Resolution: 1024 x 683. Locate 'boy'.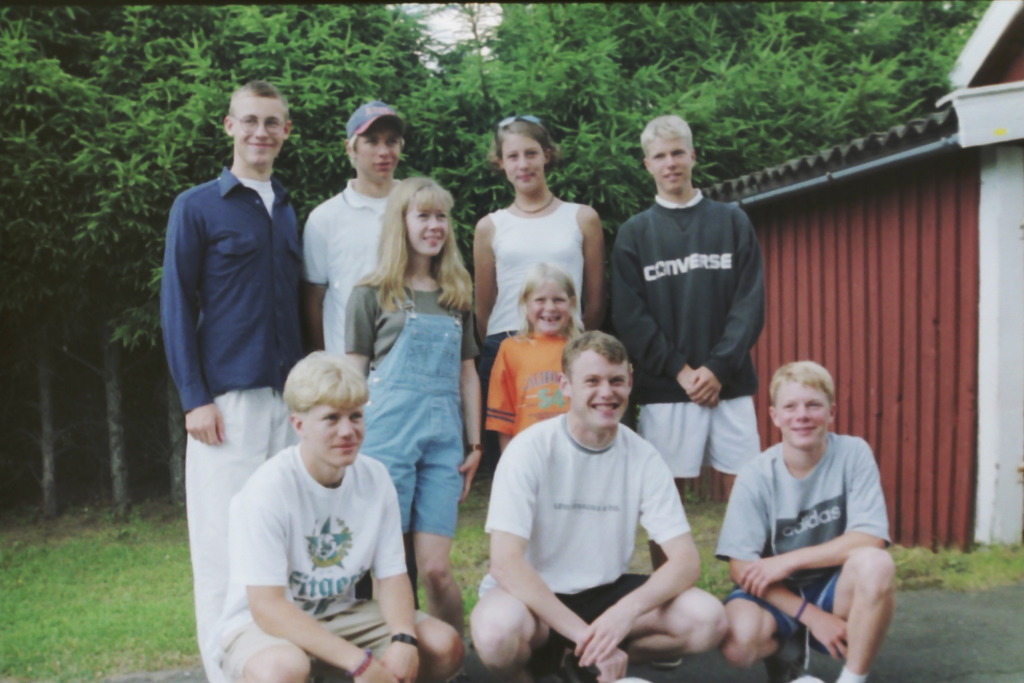
BBox(612, 117, 767, 570).
